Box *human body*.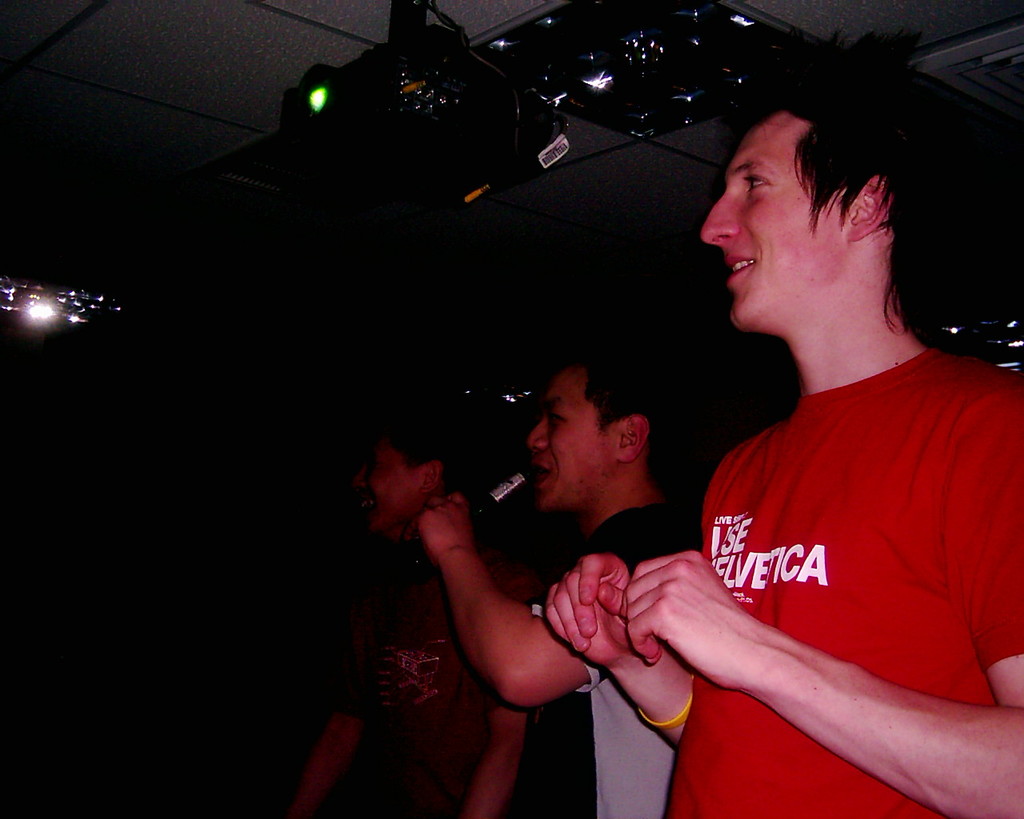
626:85:1023:818.
